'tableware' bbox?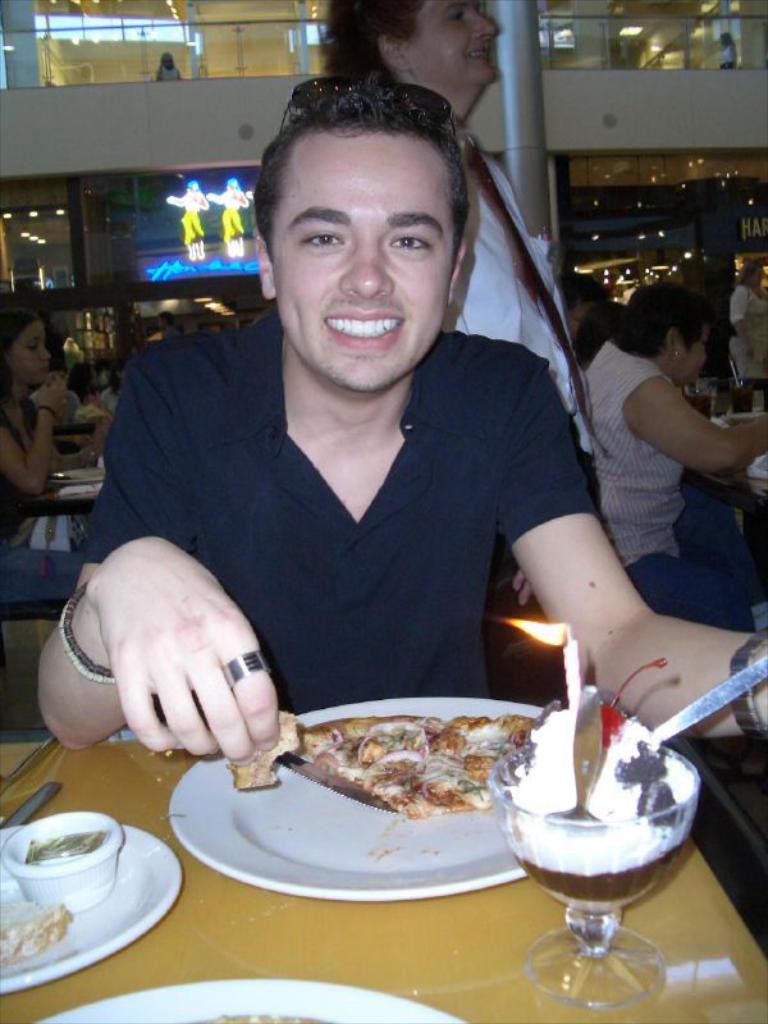
x1=41 y1=977 x2=466 y2=1023
